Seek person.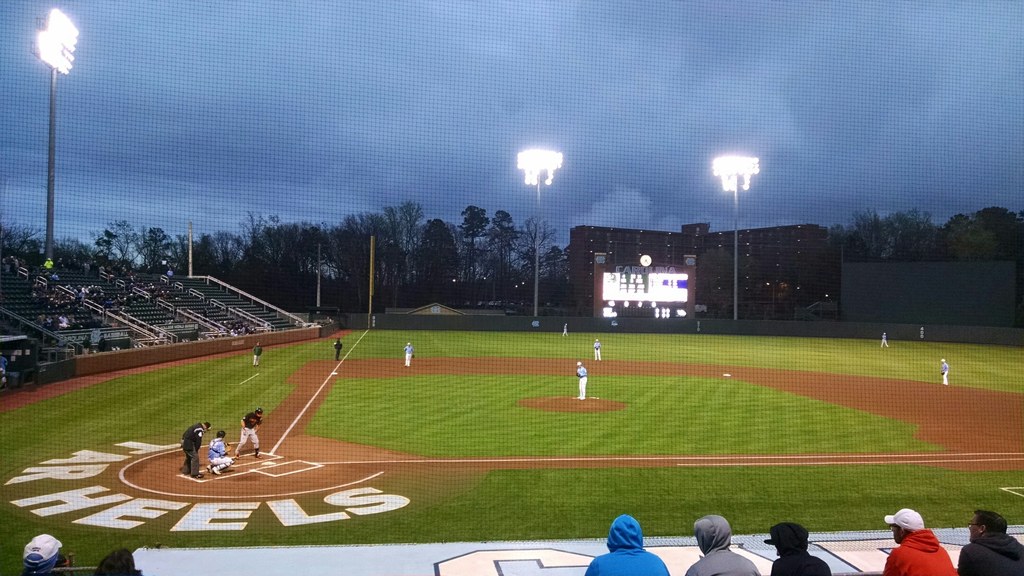
[884,508,955,575].
